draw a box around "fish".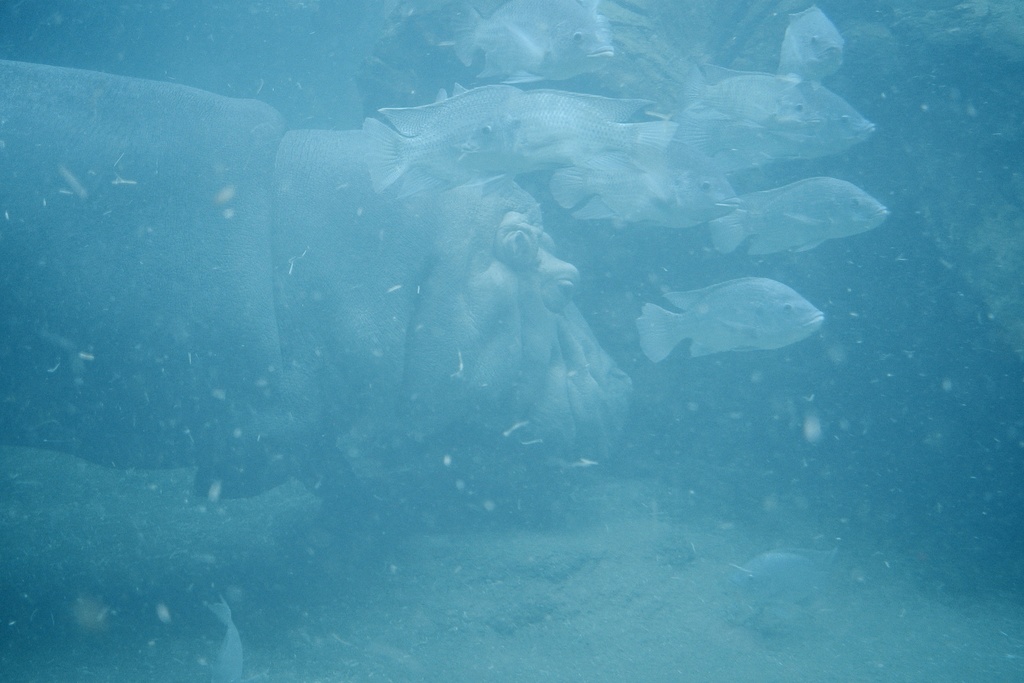
bbox=[468, 89, 628, 167].
